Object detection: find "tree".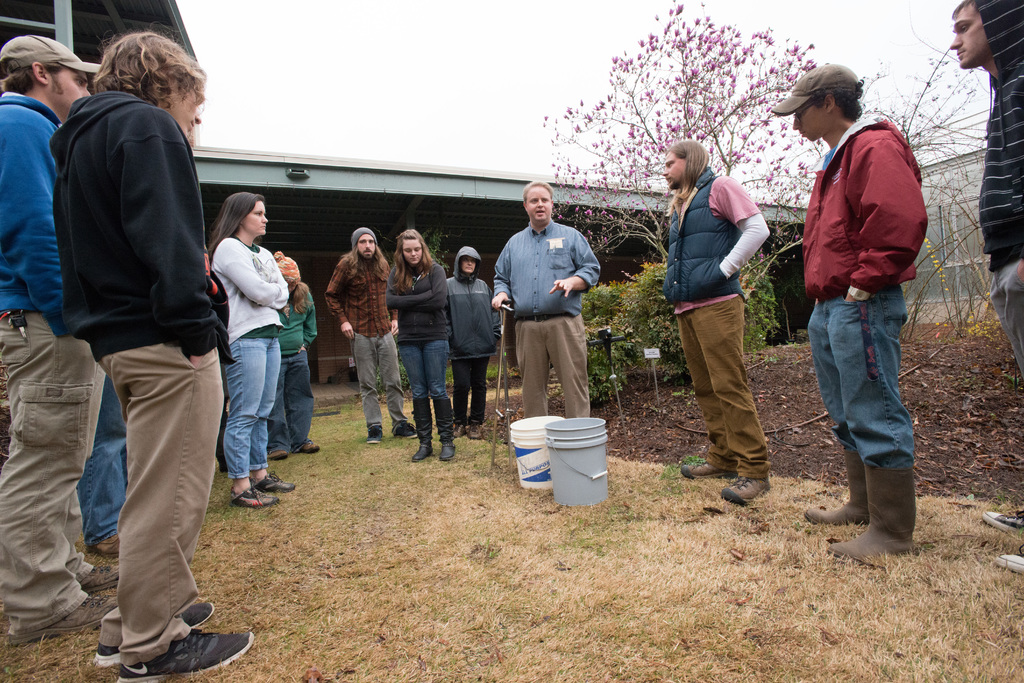
select_region(544, 0, 834, 268).
